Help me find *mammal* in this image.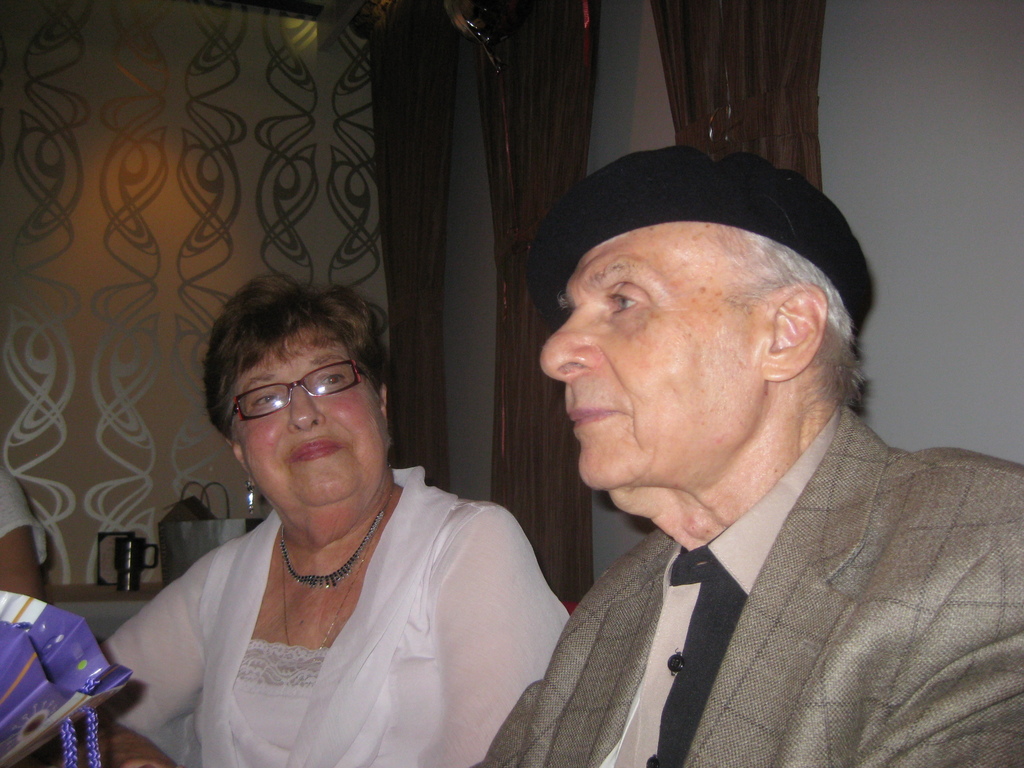
Found it: locate(54, 262, 591, 767).
